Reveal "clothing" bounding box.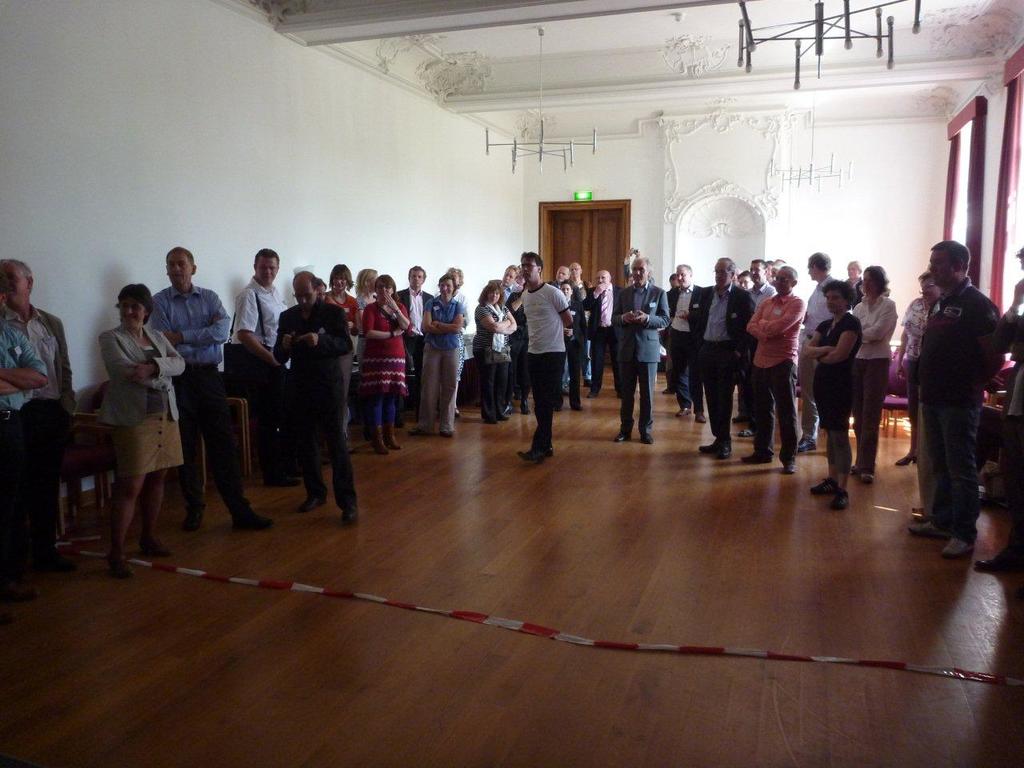
Revealed: <bbox>893, 294, 946, 358</bbox>.
